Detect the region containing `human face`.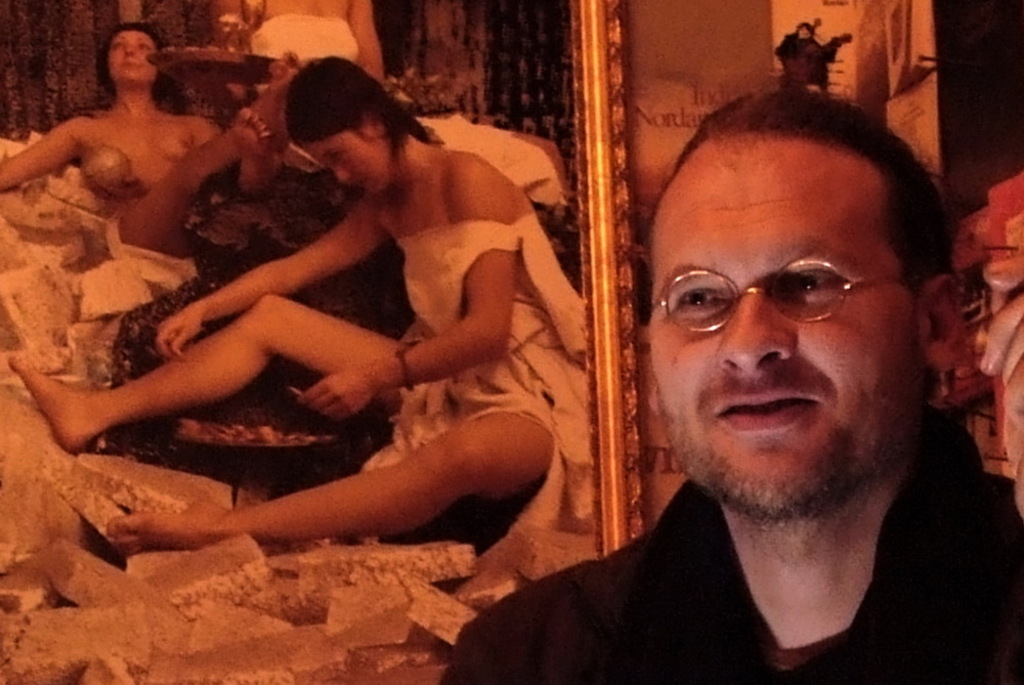
295, 128, 393, 206.
